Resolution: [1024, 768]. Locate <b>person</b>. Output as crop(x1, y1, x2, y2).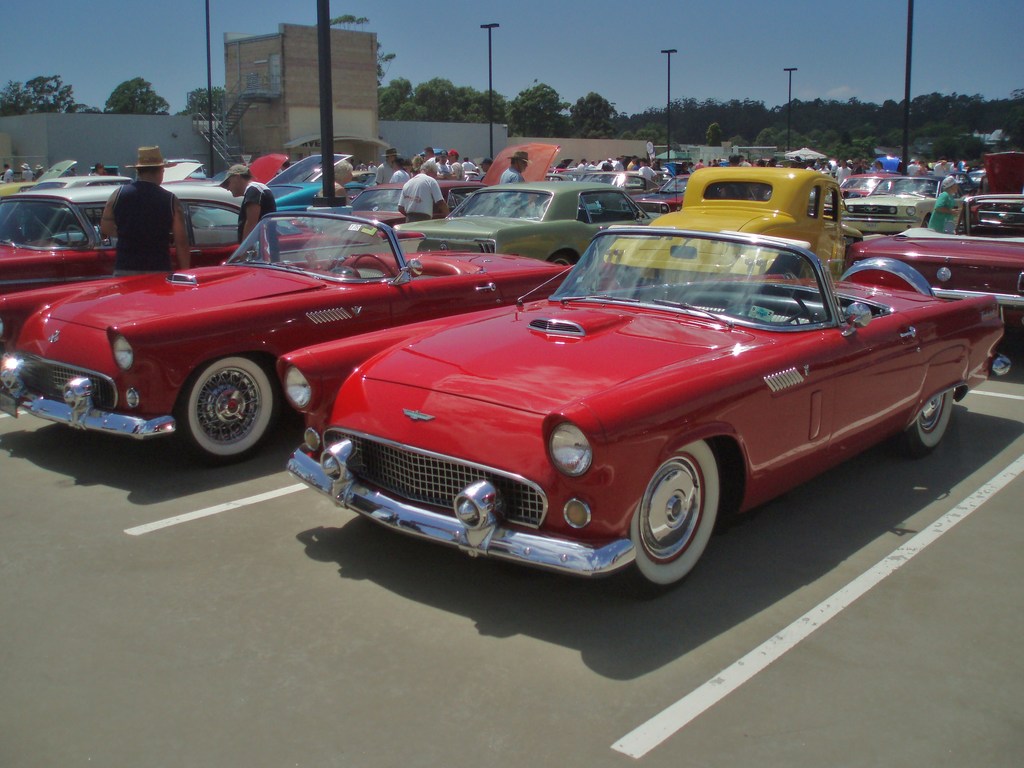
crop(397, 160, 447, 226).
